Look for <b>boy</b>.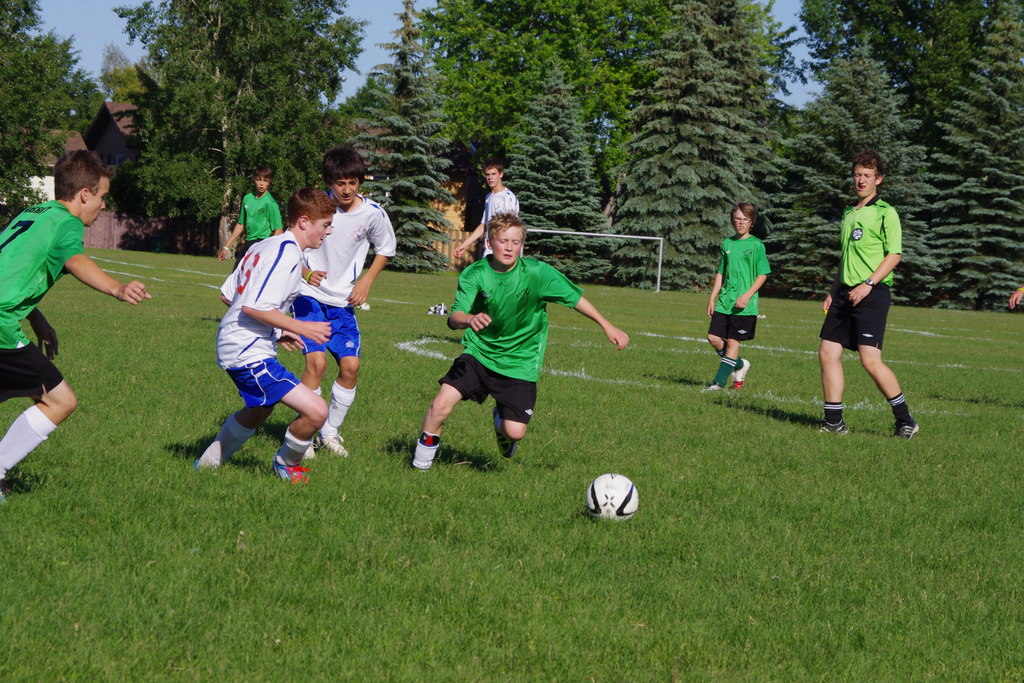
Found: 194:186:338:485.
